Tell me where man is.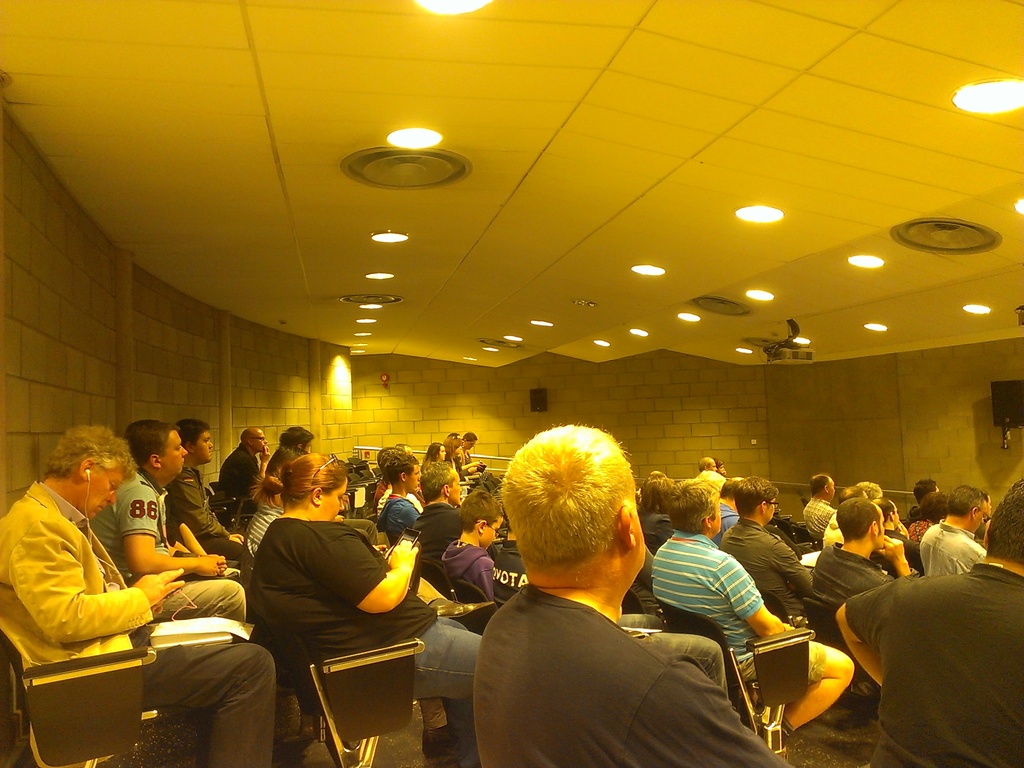
man is at (x1=710, y1=476, x2=743, y2=547).
